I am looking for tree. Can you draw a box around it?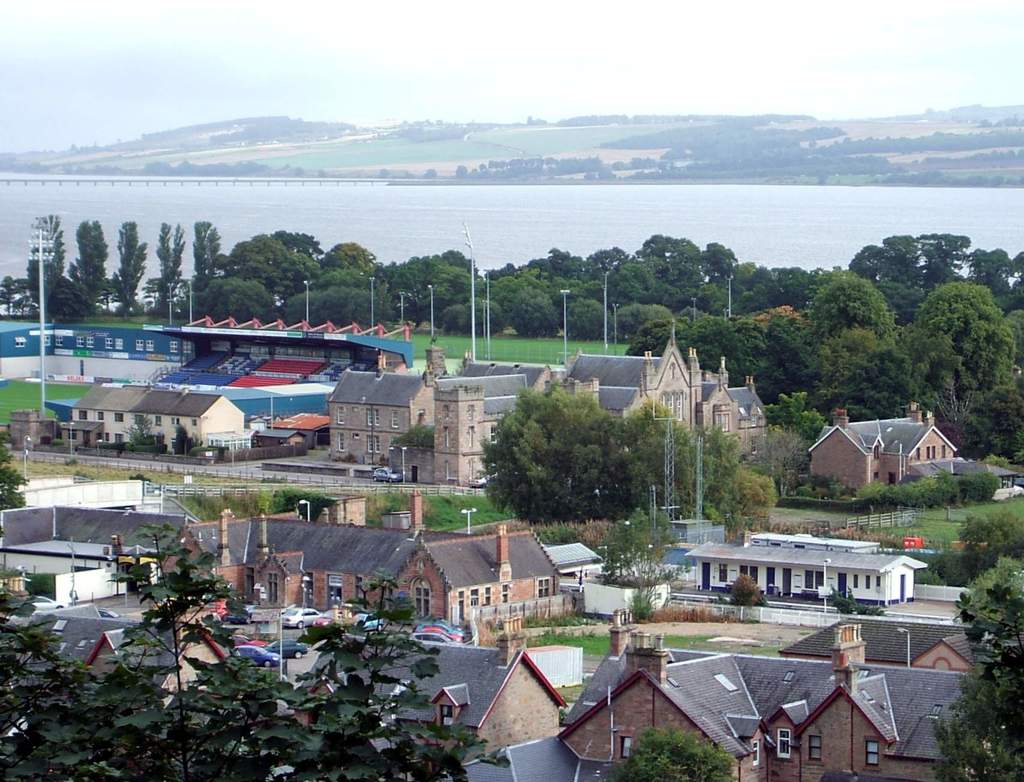
Sure, the bounding box is box(0, 443, 27, 510).
